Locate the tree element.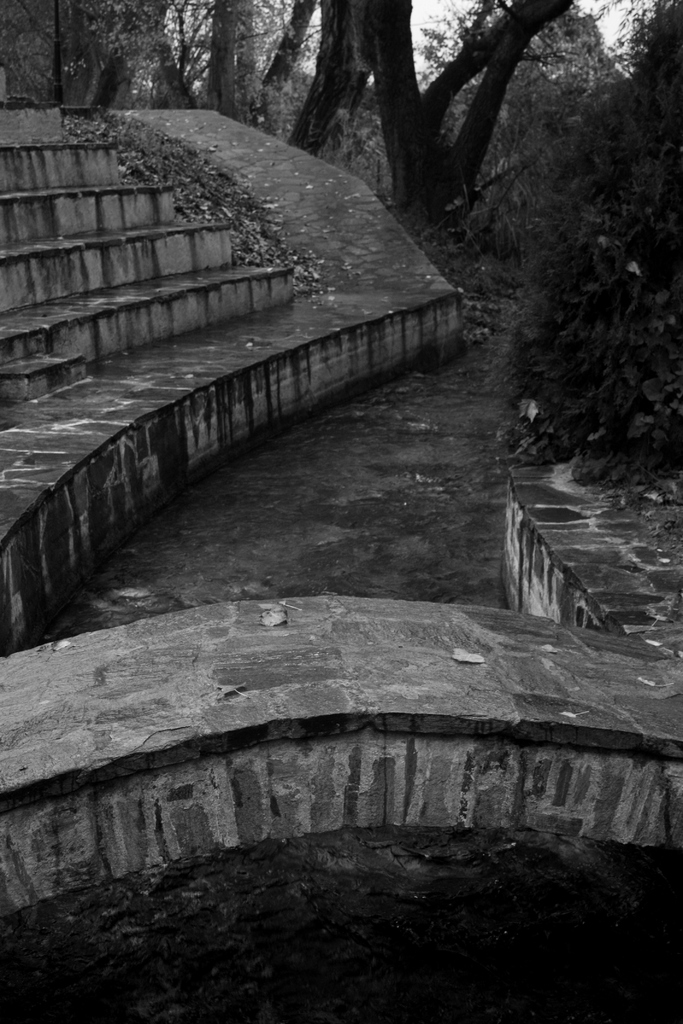
Element bbox: select_region(163, 0, 391, 175).
